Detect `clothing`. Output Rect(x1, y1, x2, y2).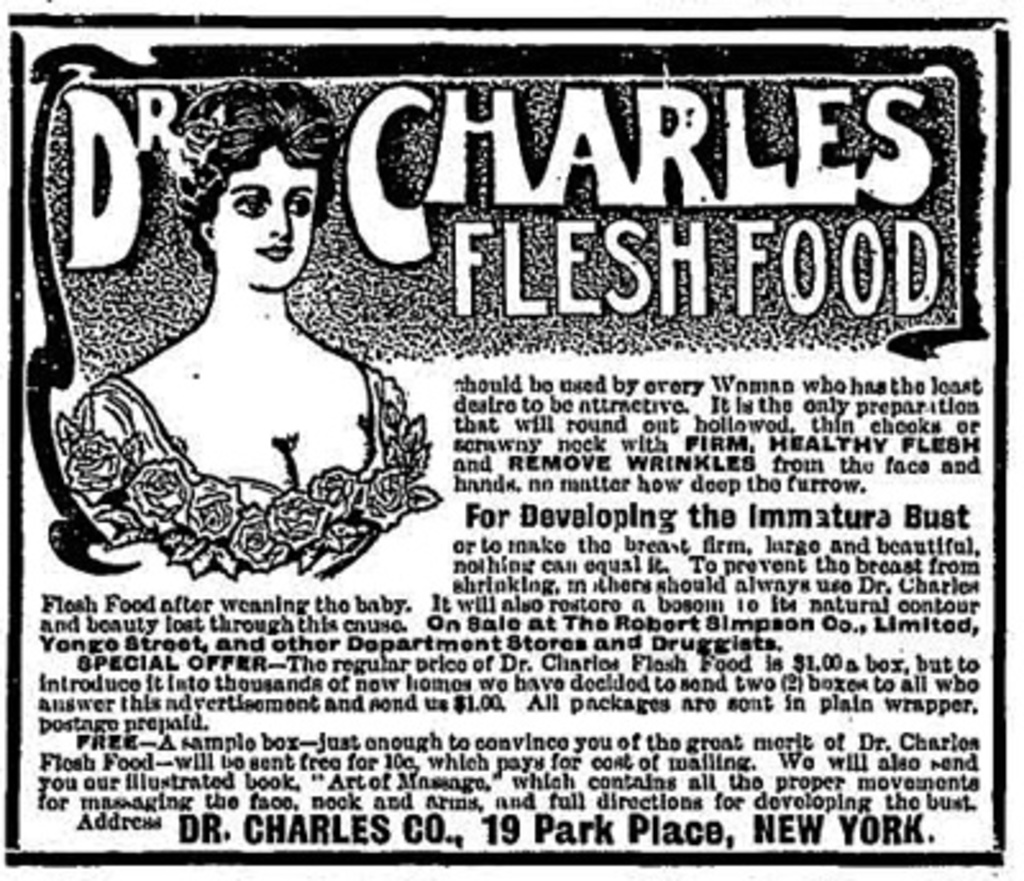
Rect(54, 351, 438, 584).
